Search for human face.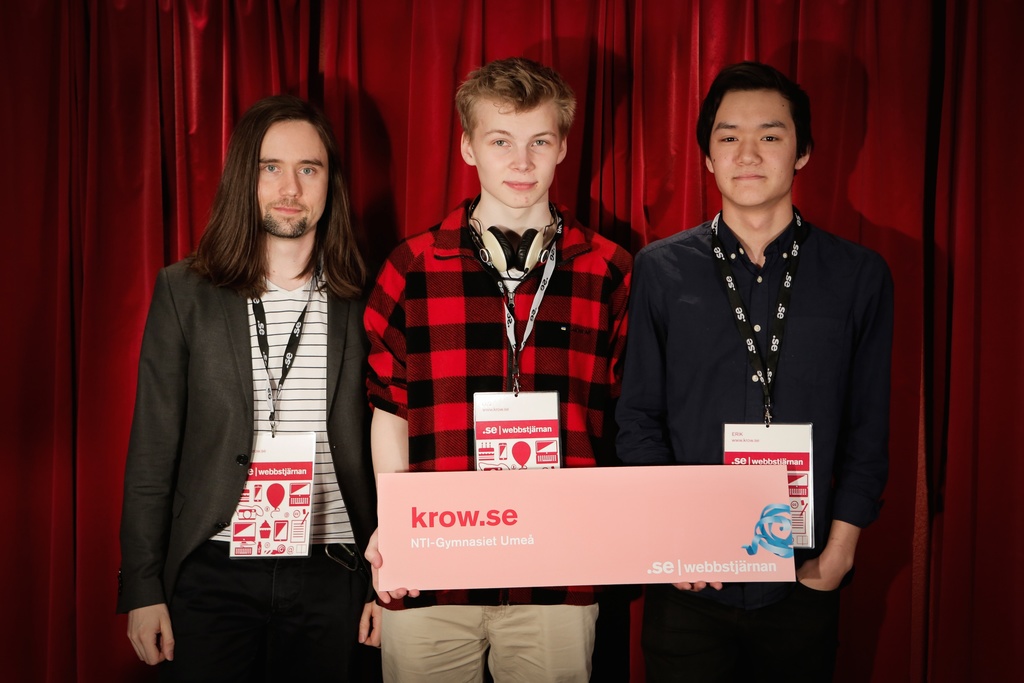
Found at <box>710,97,795,210</box>.
